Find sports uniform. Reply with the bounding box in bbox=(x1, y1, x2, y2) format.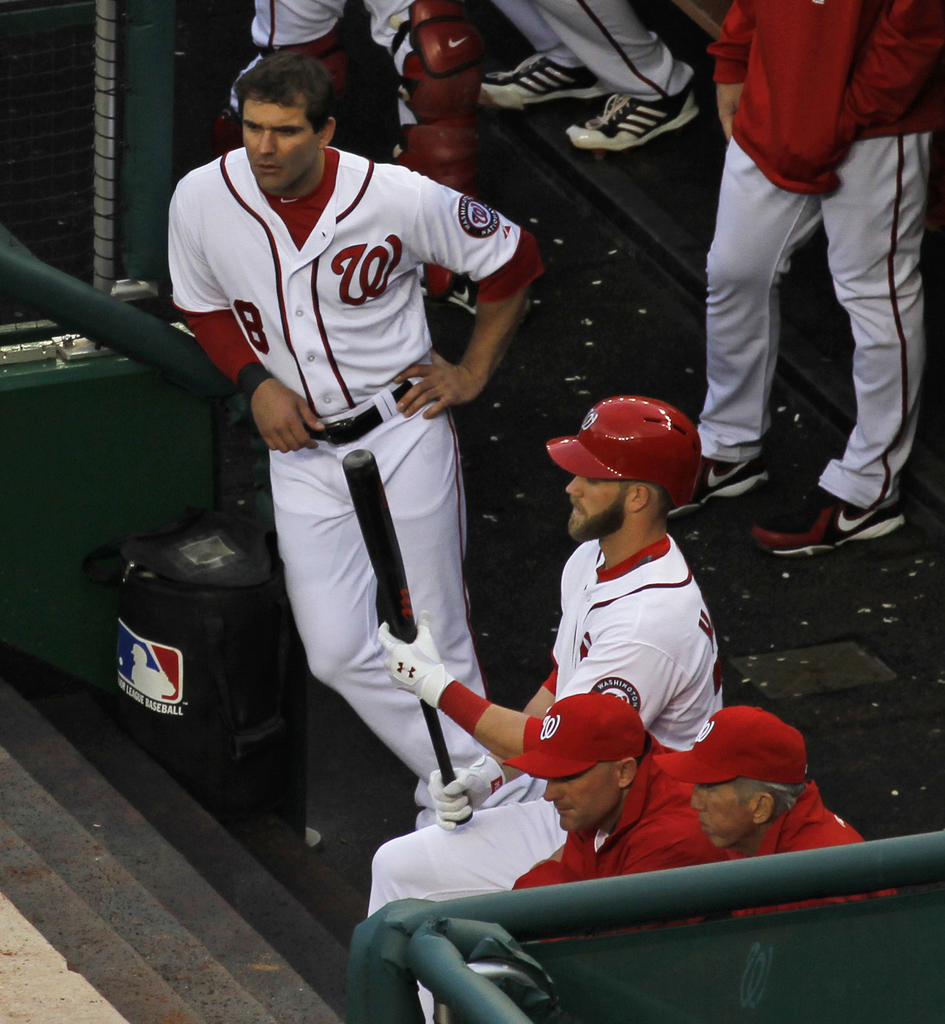
bbox=(708, 0, 944, 507).
